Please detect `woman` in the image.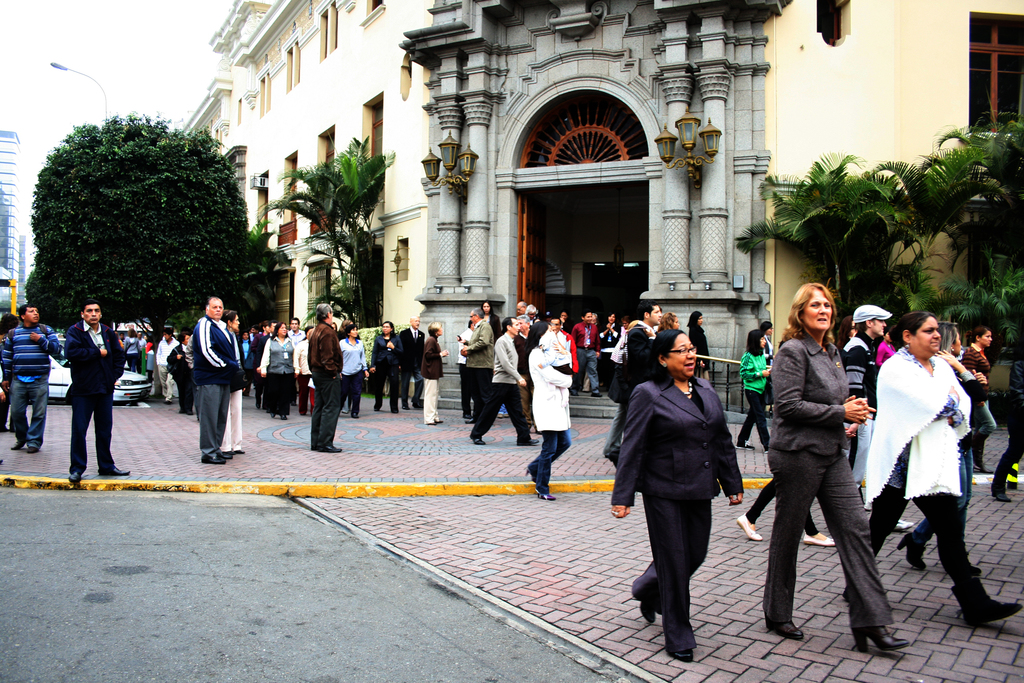
338:322:368:420.
